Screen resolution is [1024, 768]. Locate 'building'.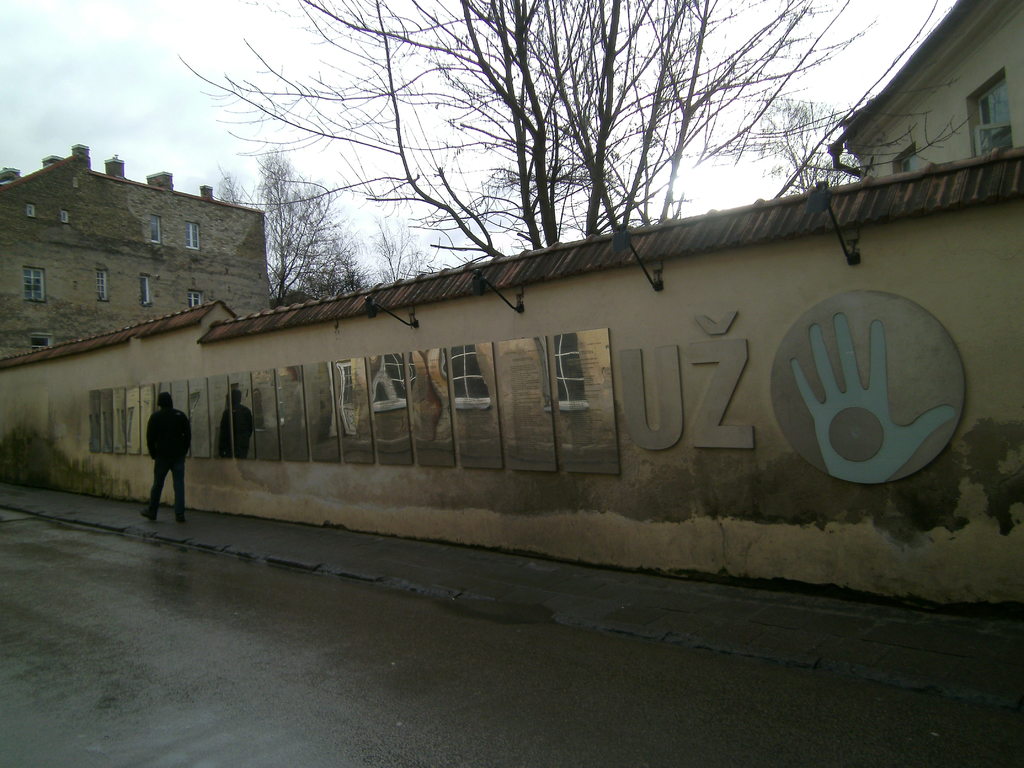
box=[0, 145, 271, 363].
